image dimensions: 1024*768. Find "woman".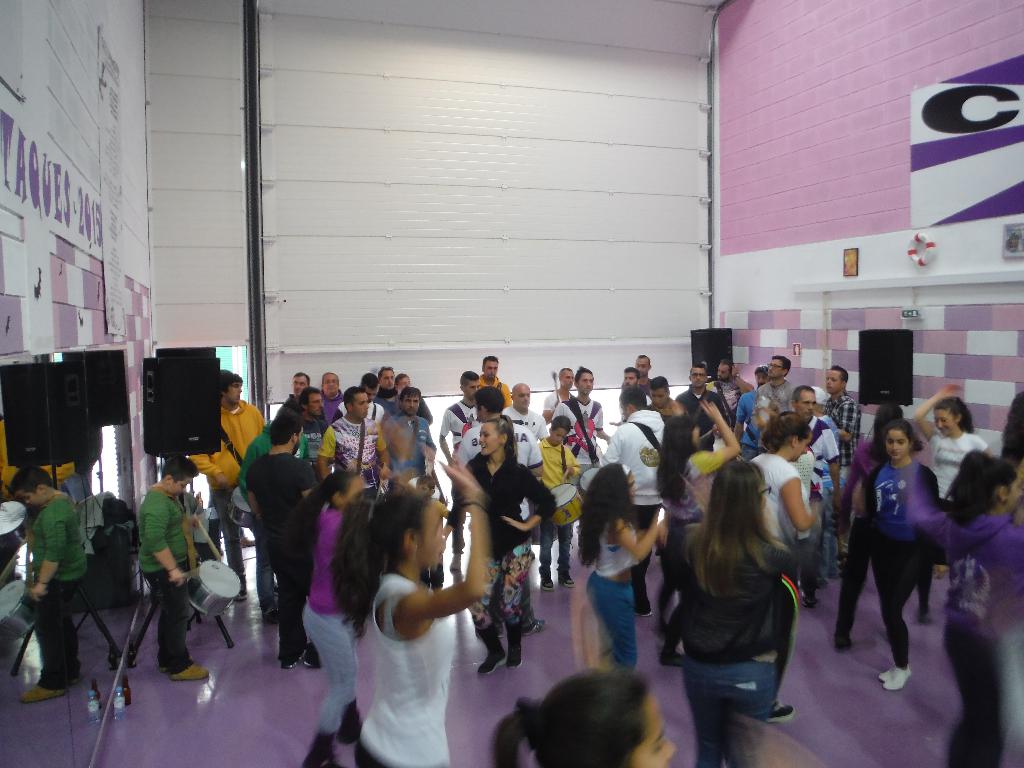
rect(834, 403, 911, 657).
